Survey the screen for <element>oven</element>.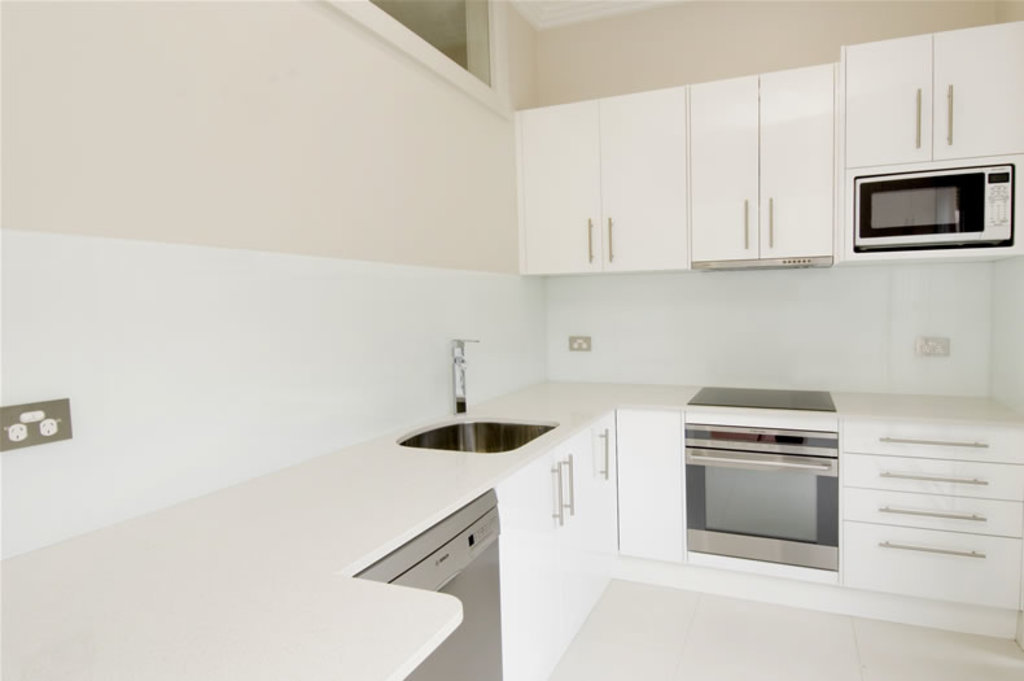
Survey found: box(855, 162, 1015, 252).
